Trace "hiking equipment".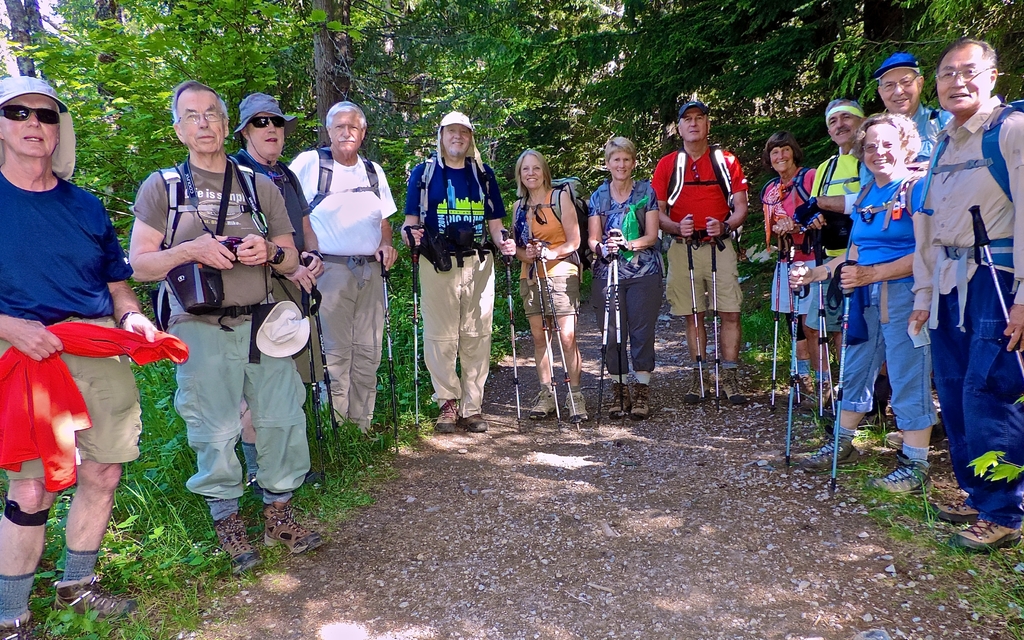
Traced to (x1=789, y1=259, x2=806, y2=476).
